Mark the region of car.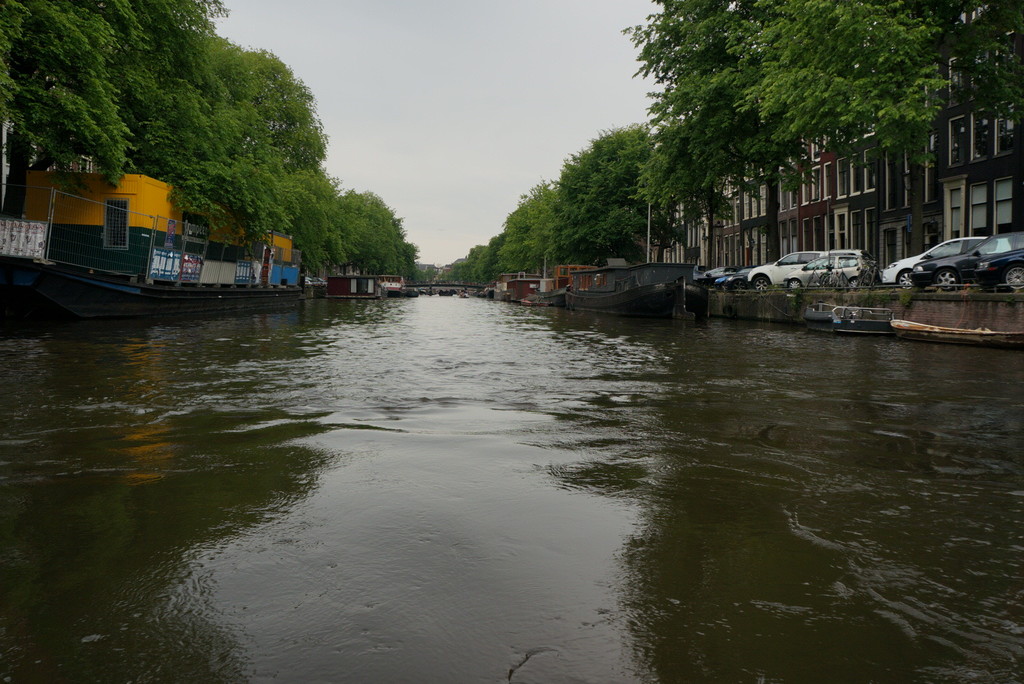
Region: 973,248,1023,291.
